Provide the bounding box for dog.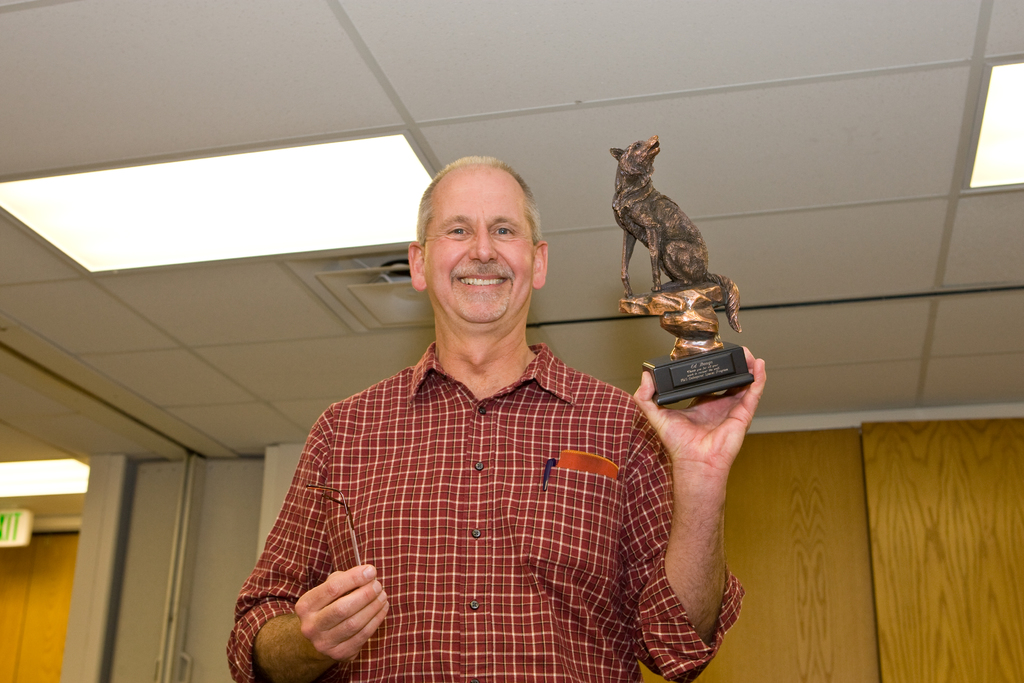
610/136/744/334.
